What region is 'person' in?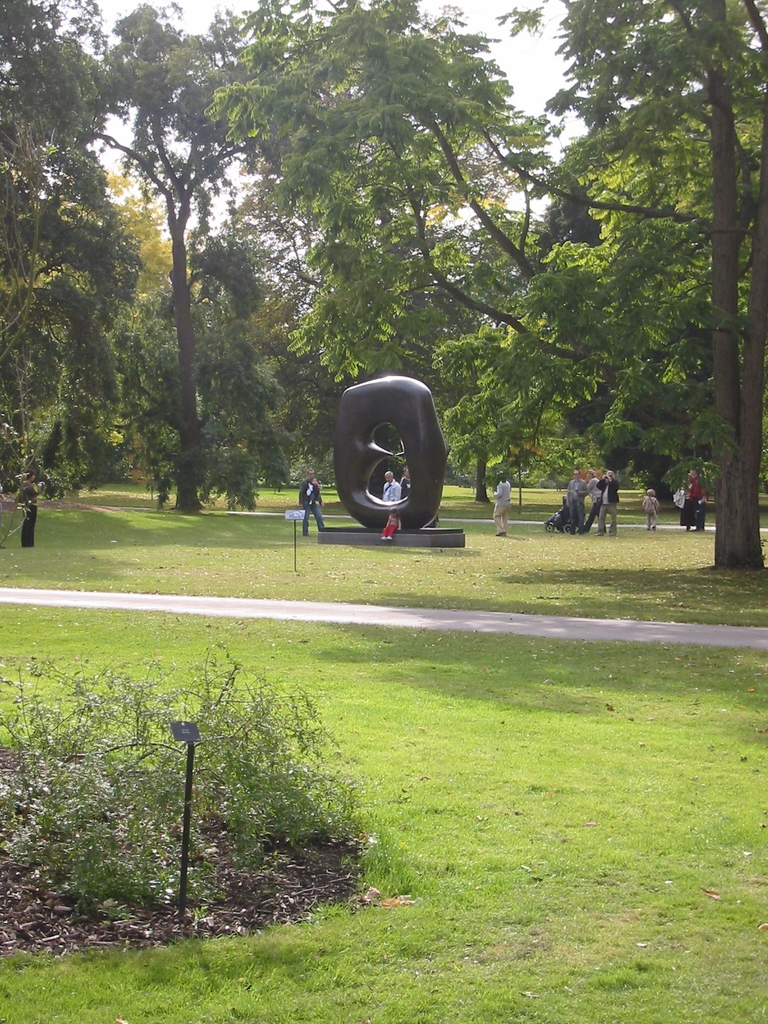
<bbox>597, 471, 618, 538</bbox>.
